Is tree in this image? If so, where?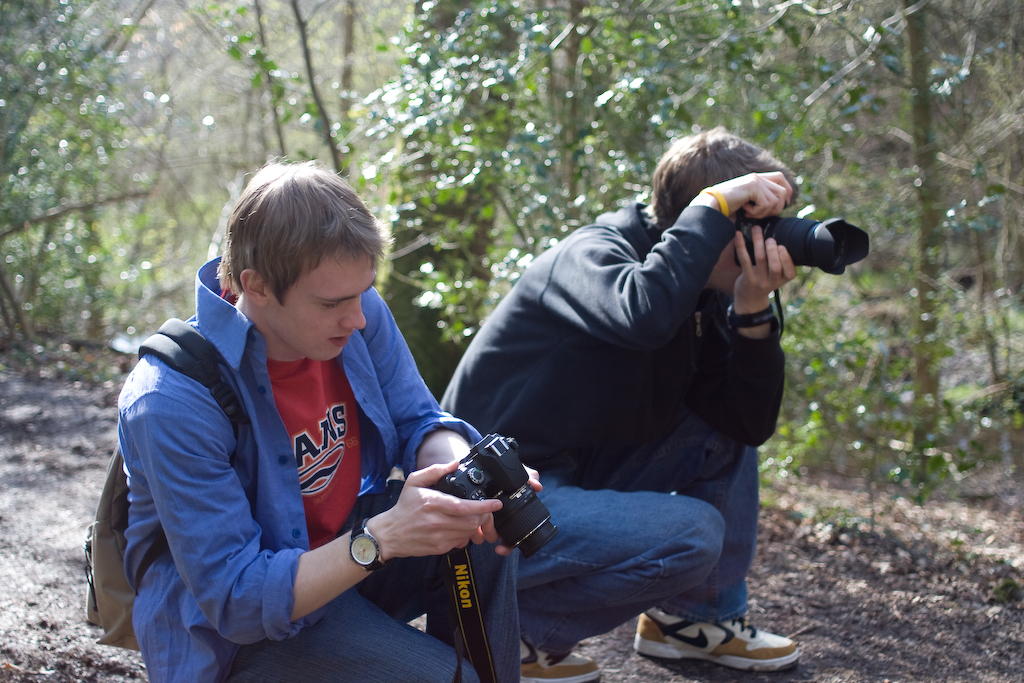
Yes, at crop(371, 0, 534, 387).
